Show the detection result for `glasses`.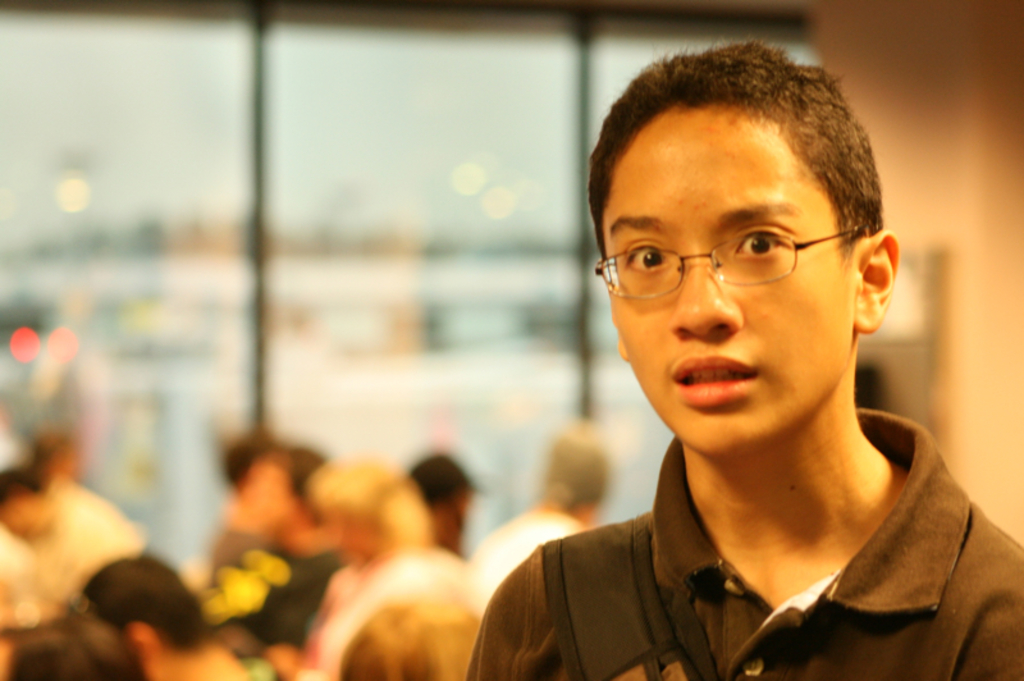
<region>598, 225, 863, 302</region>.
